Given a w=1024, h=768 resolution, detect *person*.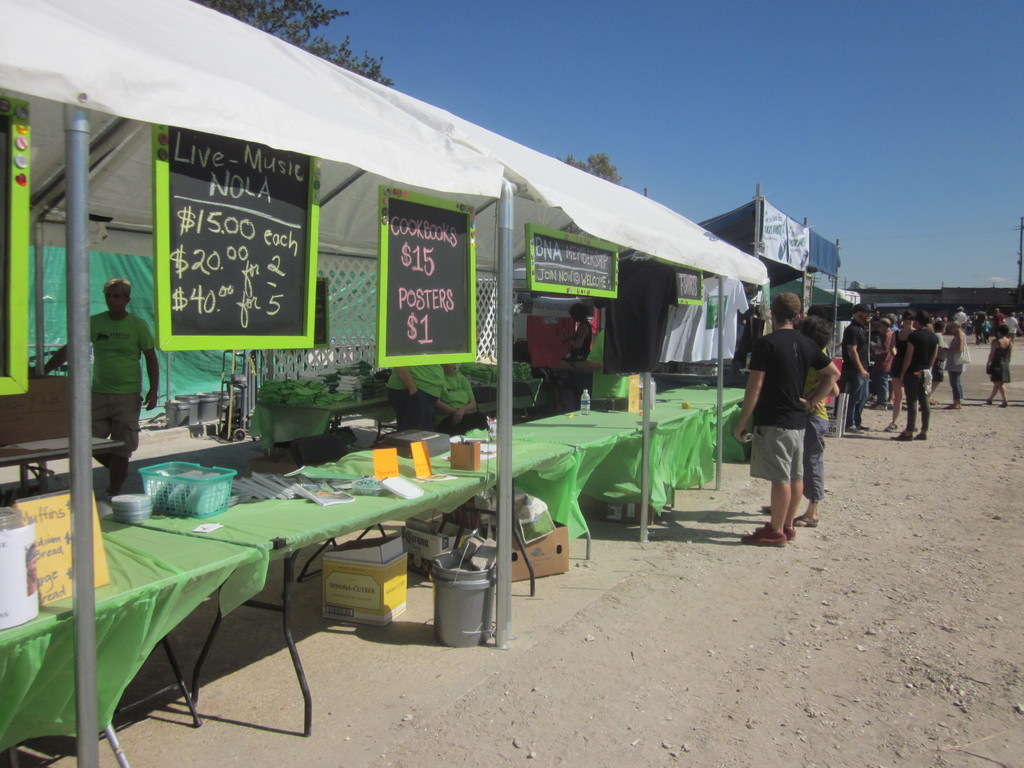
crop(764, 312, 842, 524).
